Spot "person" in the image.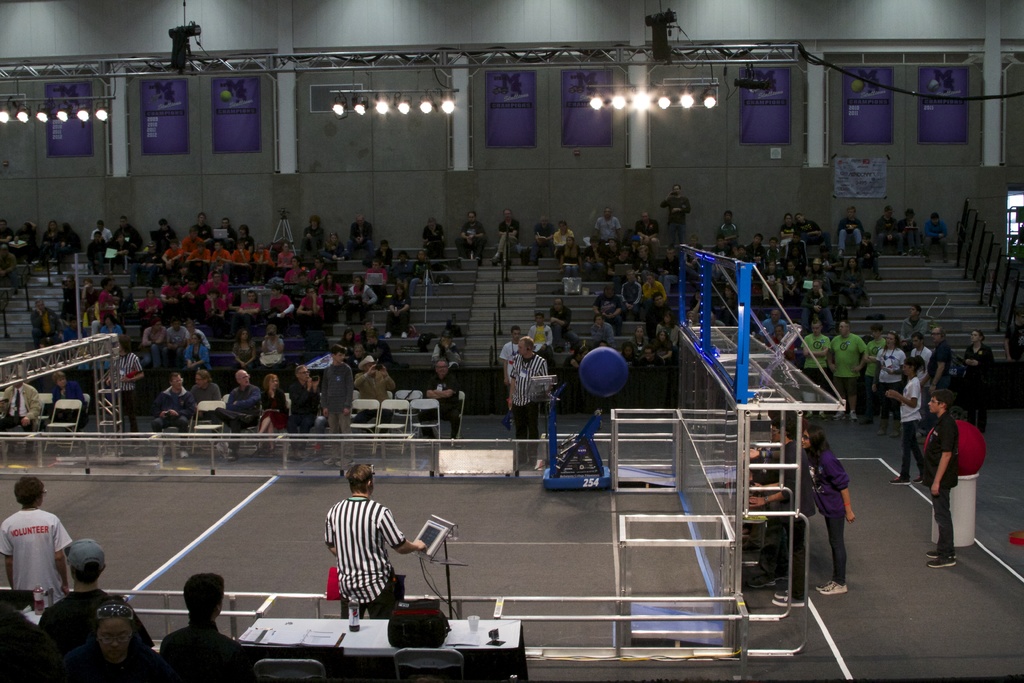
"person" found at [248,372,289,456].
